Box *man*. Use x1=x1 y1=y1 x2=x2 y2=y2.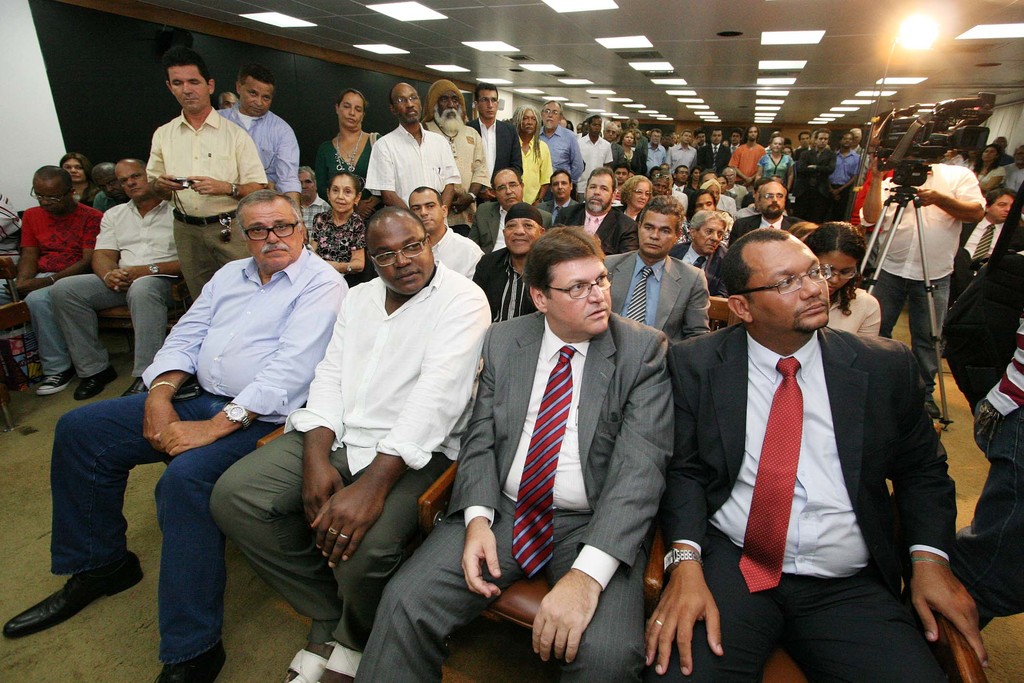
x1=0 y1=165 x2=102 y2=397.
